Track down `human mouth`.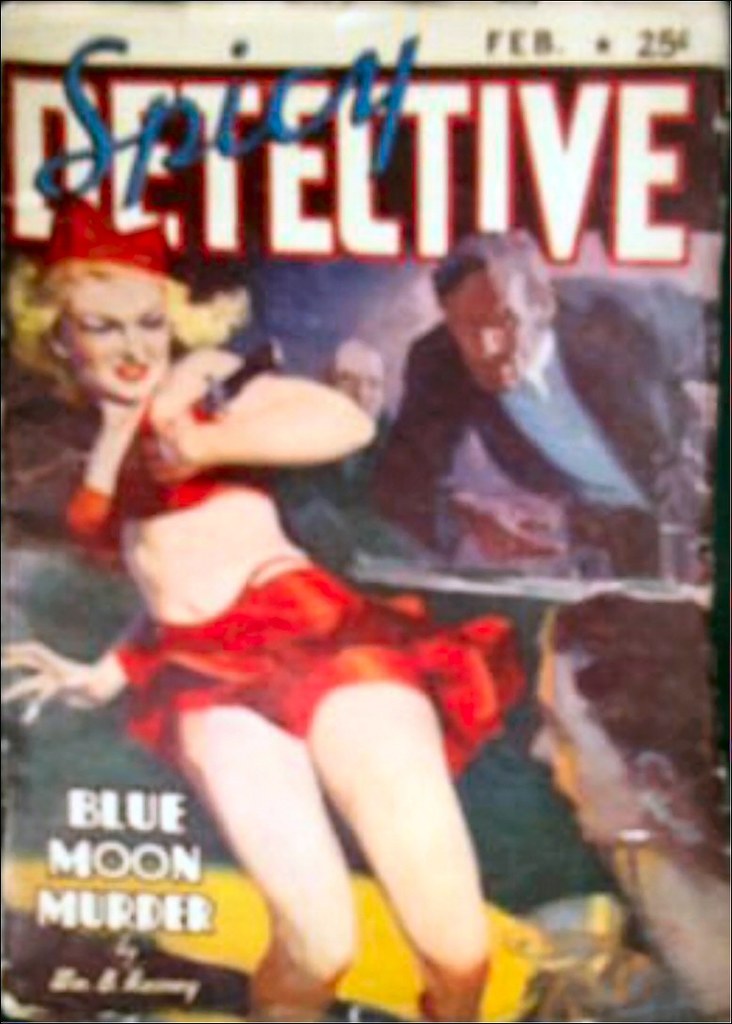
Tracked to Rect(555, 779, 587, 837).
